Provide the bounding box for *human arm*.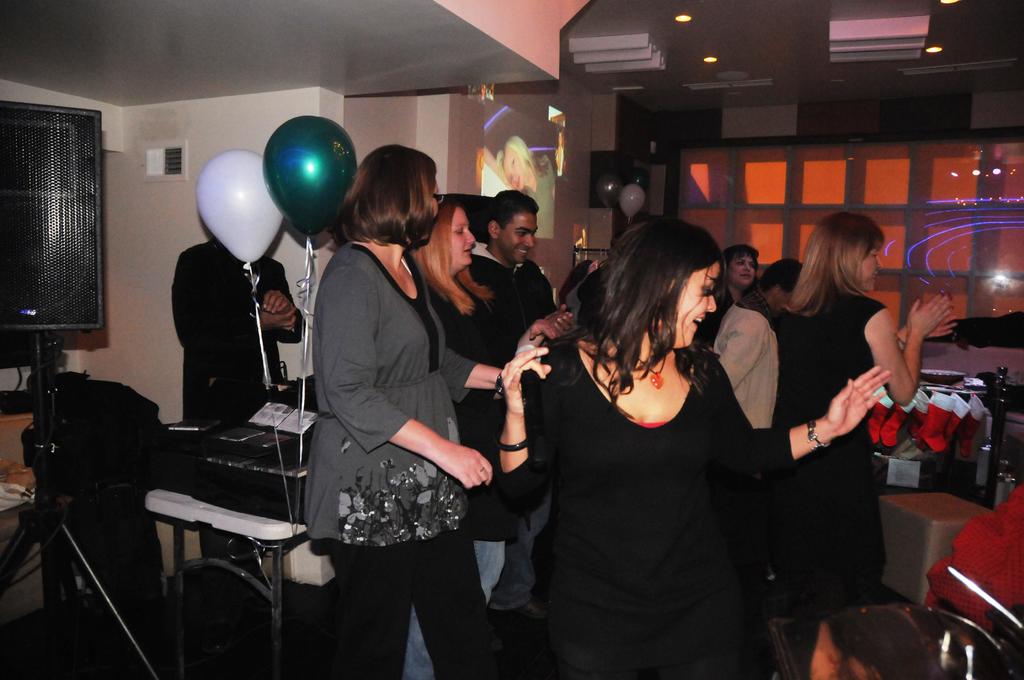
[x1=885, y1=285, x2=954, y2=404].
